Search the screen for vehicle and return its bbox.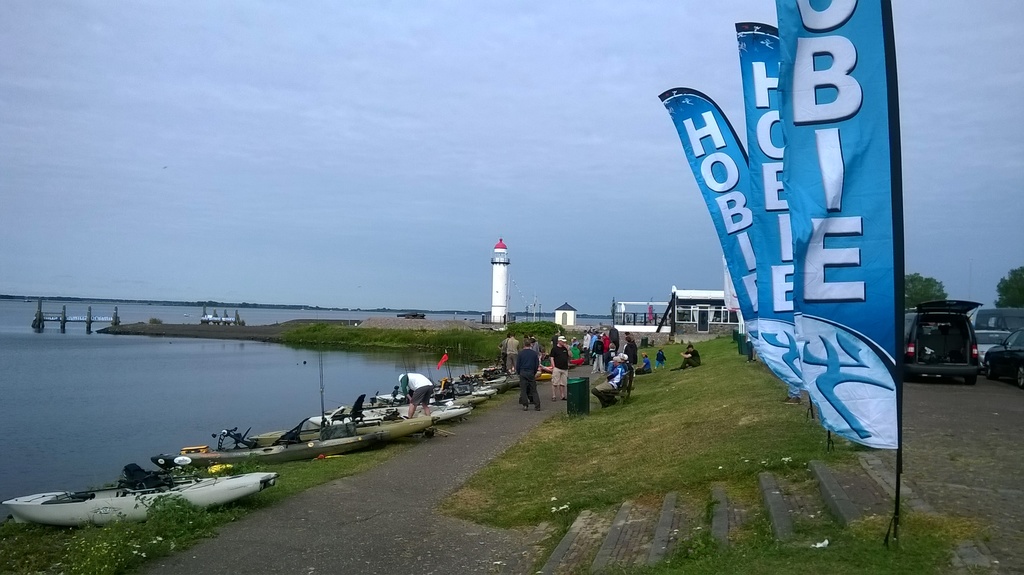
Found: [x1=985, y1=329, x2=1023, y2=389].
